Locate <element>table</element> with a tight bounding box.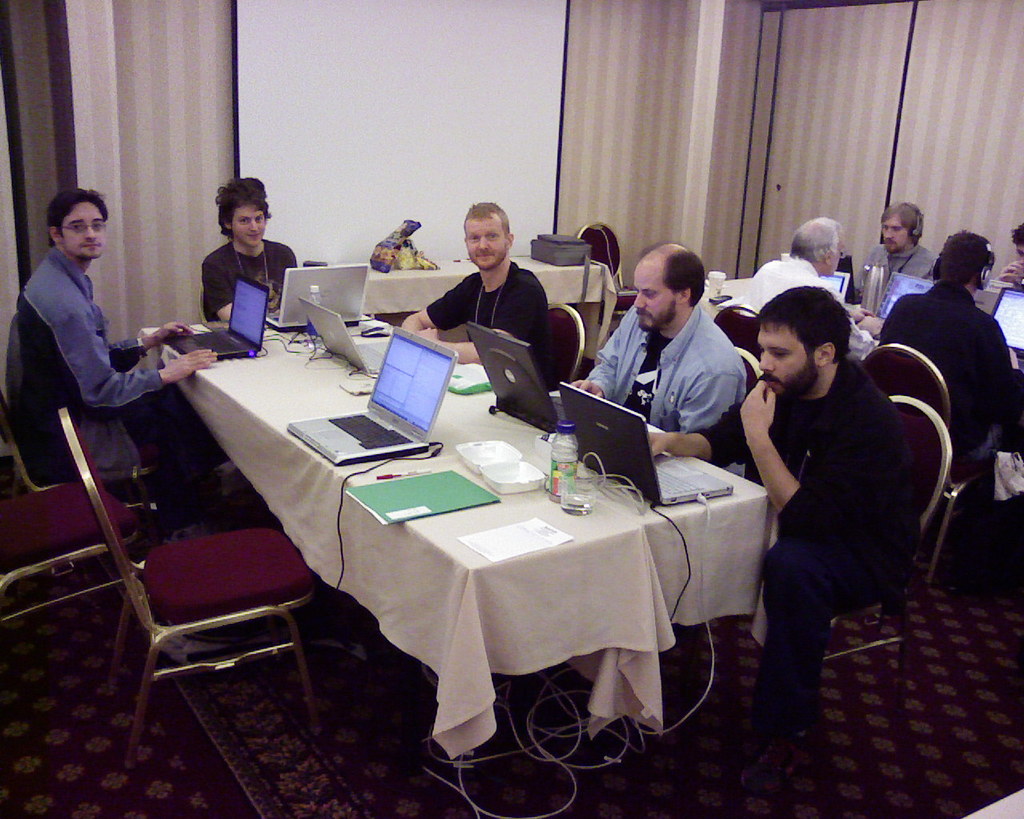
167/346/758/801.
